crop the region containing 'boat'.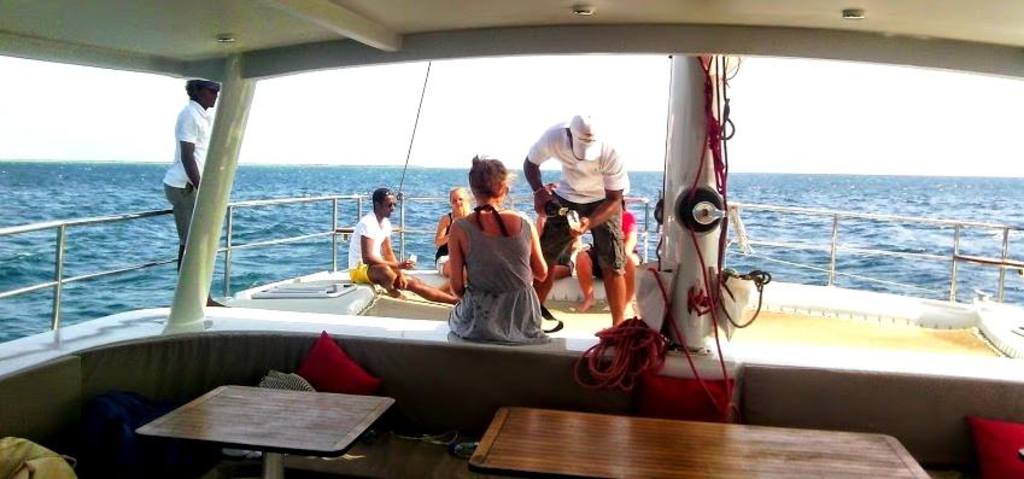
Crop region: (x1=0, y1=0, x2=1023, y2=478).
